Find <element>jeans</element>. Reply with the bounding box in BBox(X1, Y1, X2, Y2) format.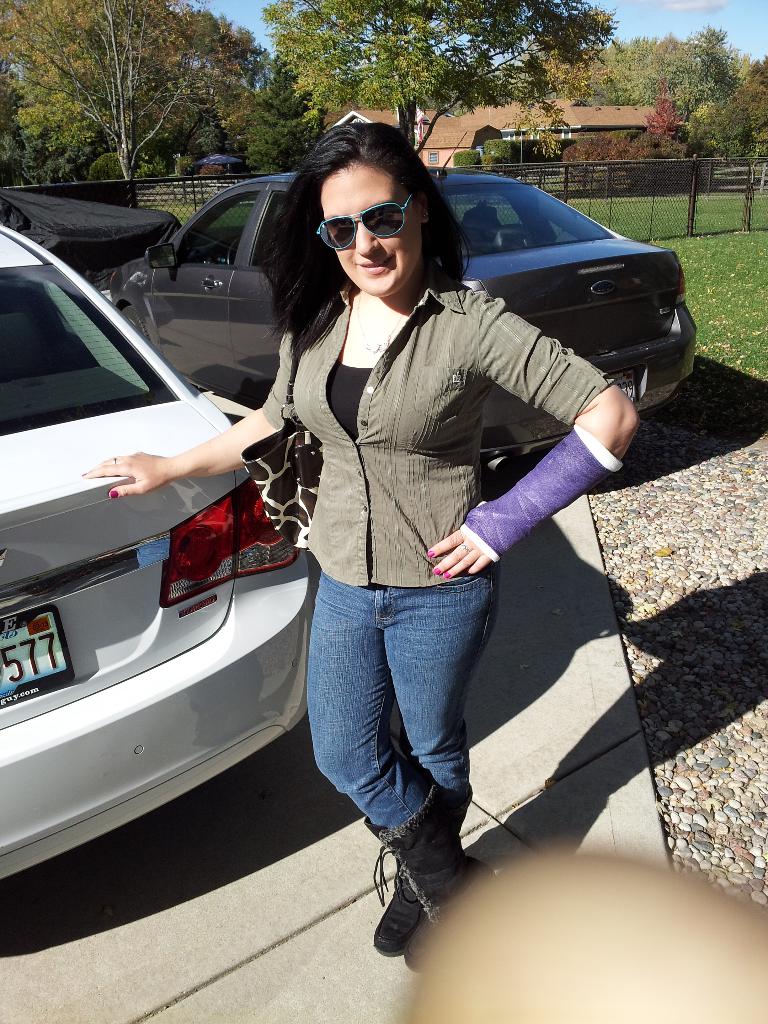
BBox(303, 573, 493, 882).
